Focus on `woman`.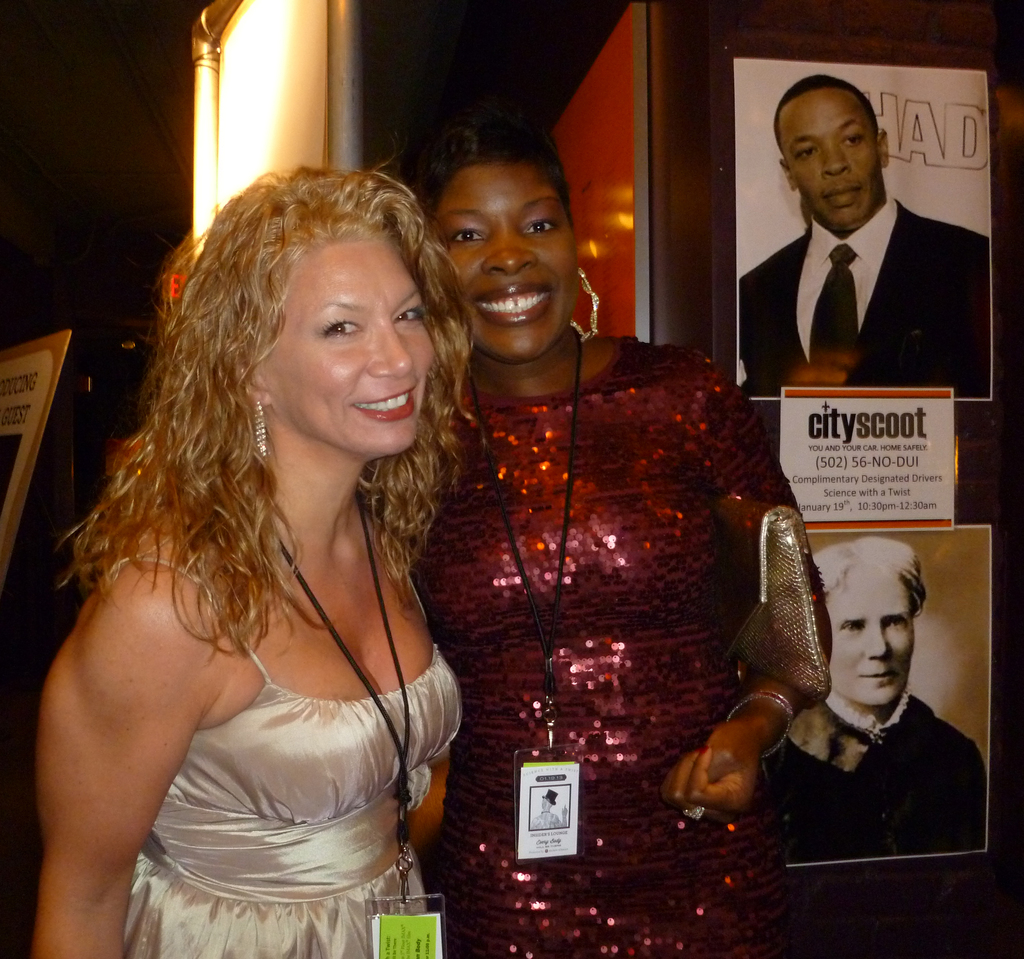
Focused at pyautogui.locateOnScreen(33, 155, 476, 958).
